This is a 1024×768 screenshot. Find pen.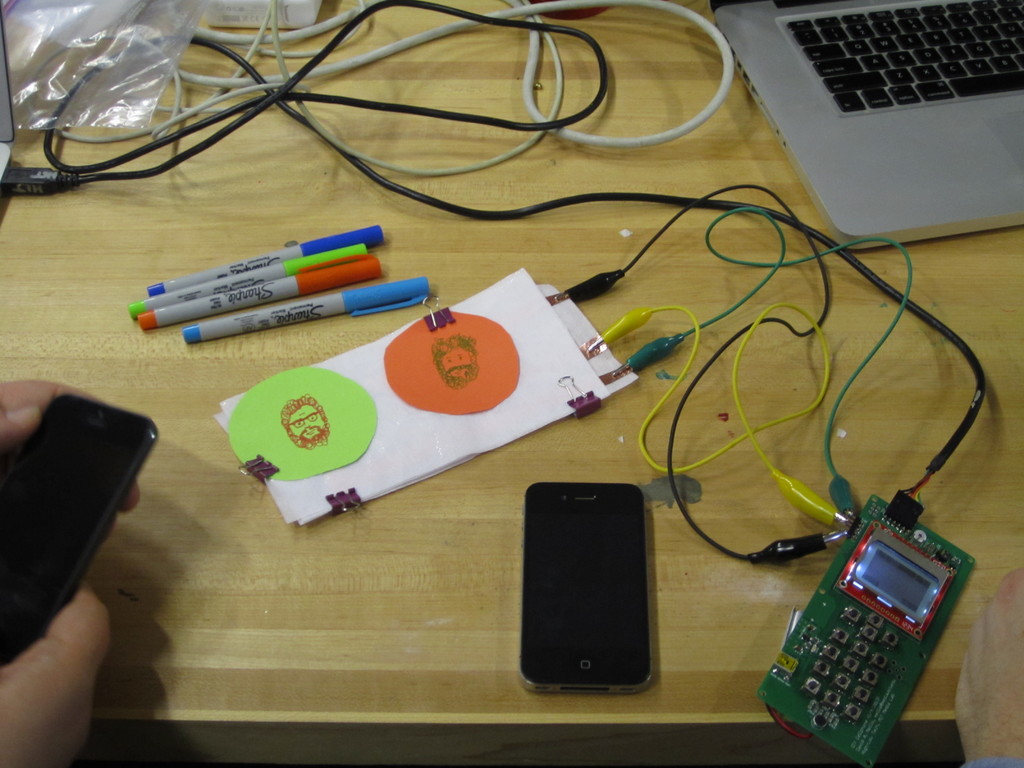
Bounding box: select_region(190, 273, 439, 348).
